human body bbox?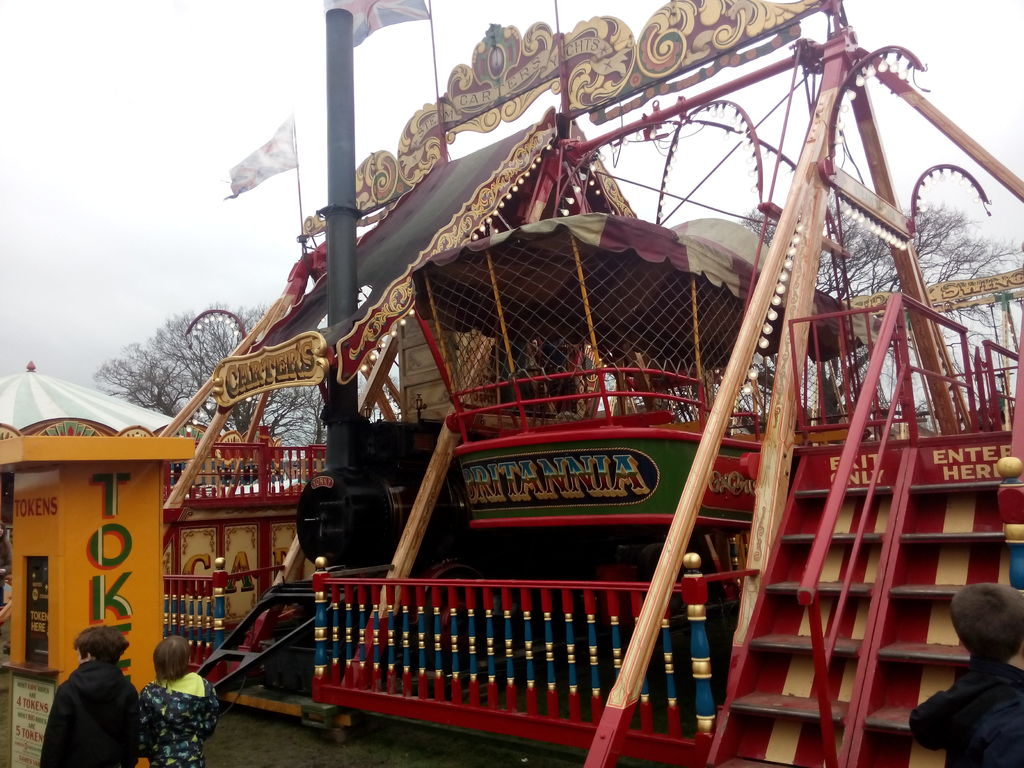
38 659 141 767
